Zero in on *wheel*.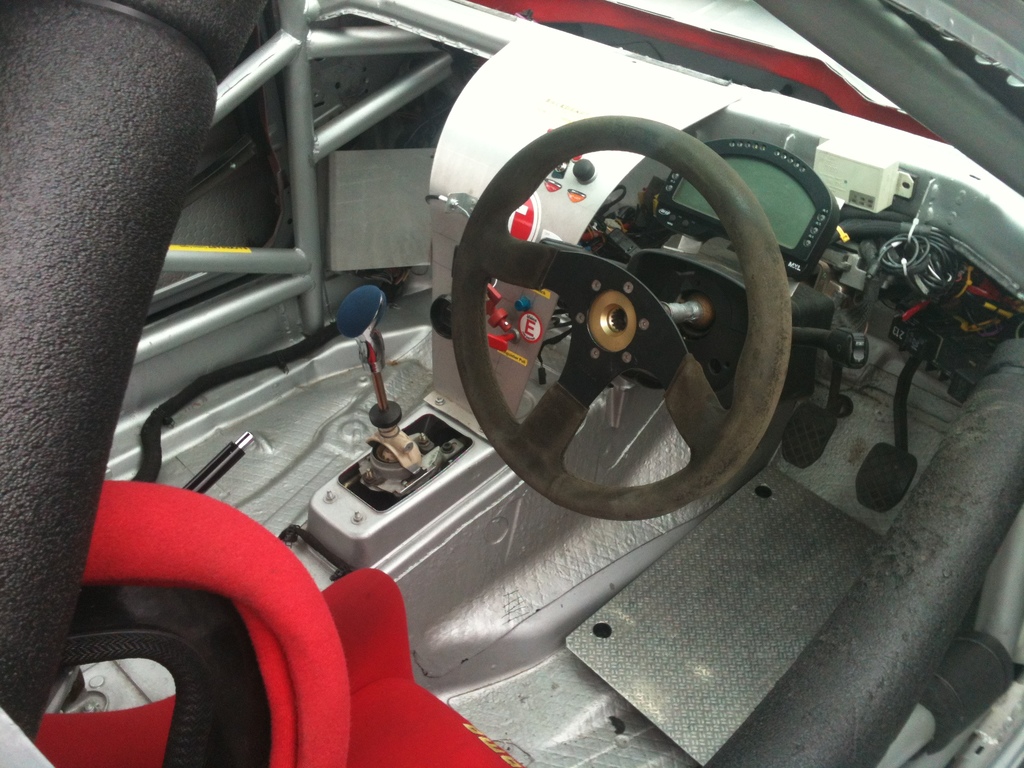
Zeroed in: 452:113:793:521.
